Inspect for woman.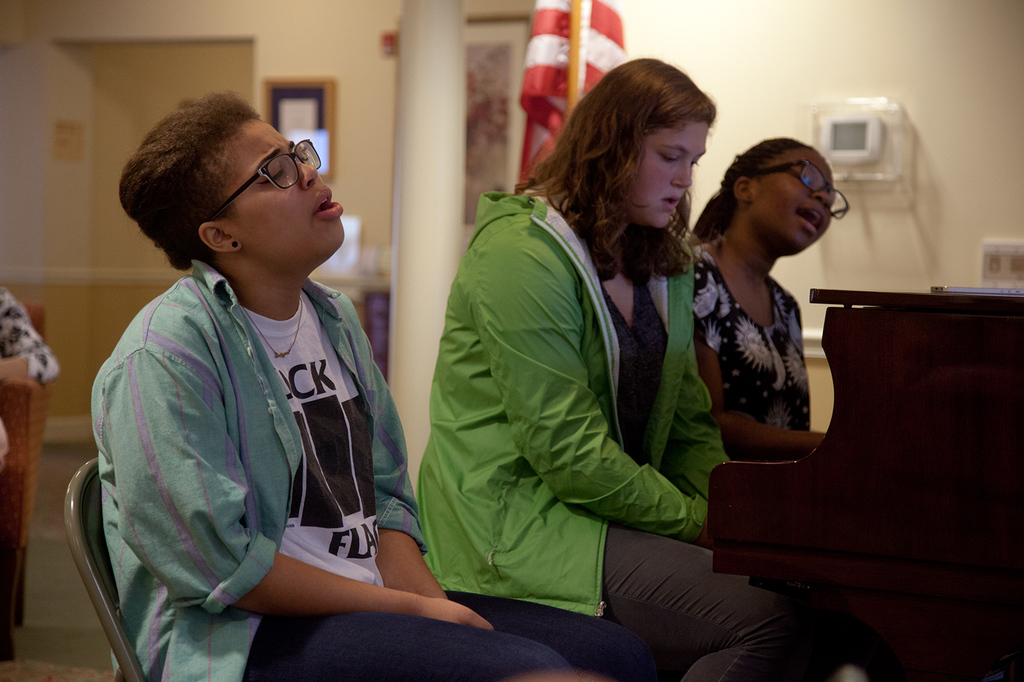
Inspection: bbox=[689, 125, 852, 457].
